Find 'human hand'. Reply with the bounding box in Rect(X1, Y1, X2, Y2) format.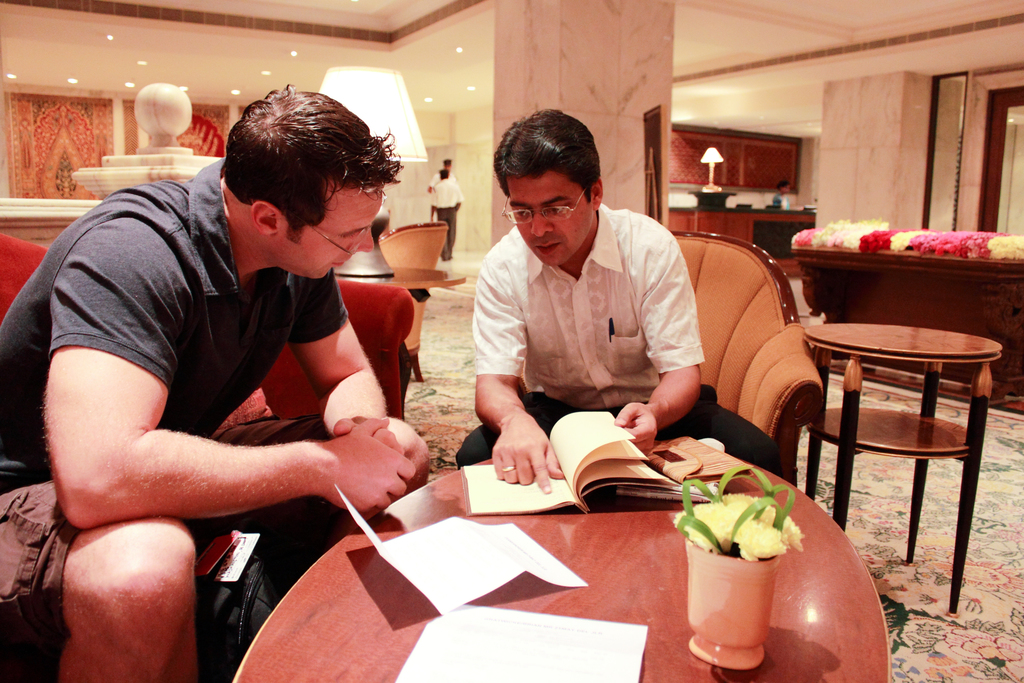
Rect(611, 402, 662, 457).
